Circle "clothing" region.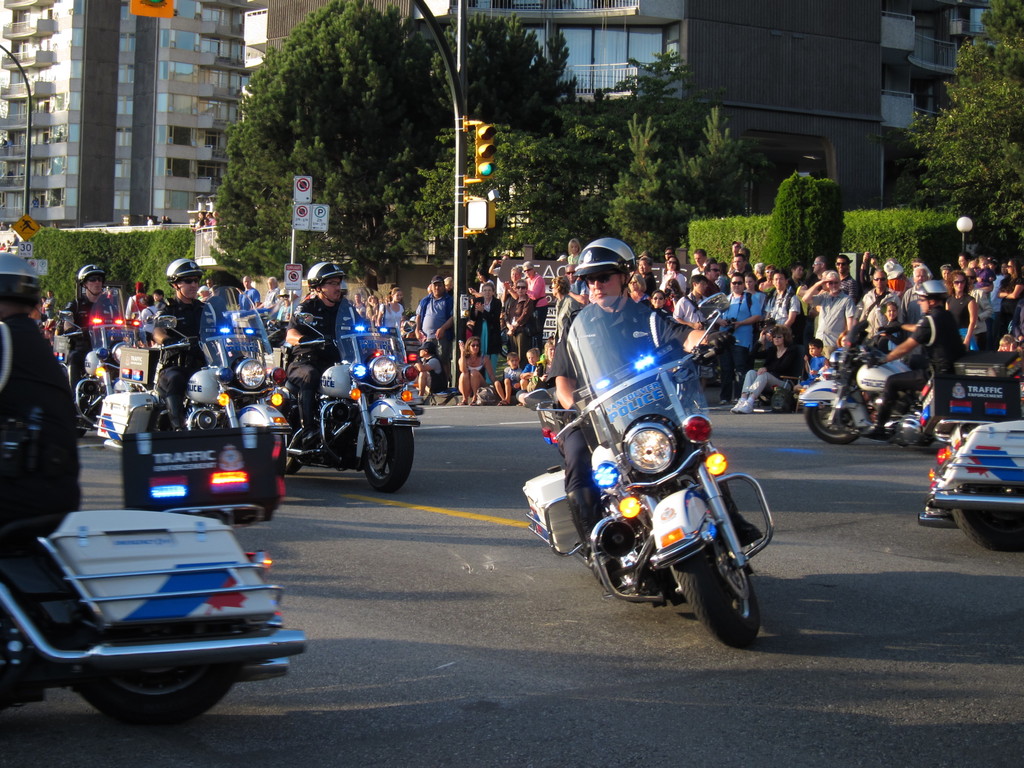
Region: [146,297,215,435].
